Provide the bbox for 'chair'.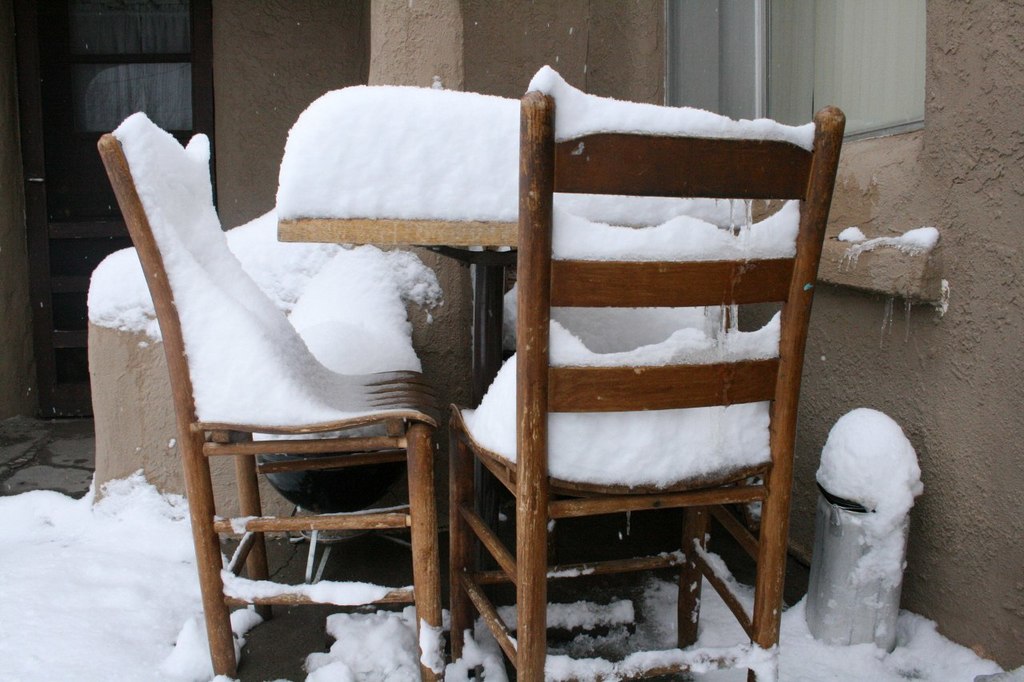
[x1=450, y1=85, x2=846, y2=681].
